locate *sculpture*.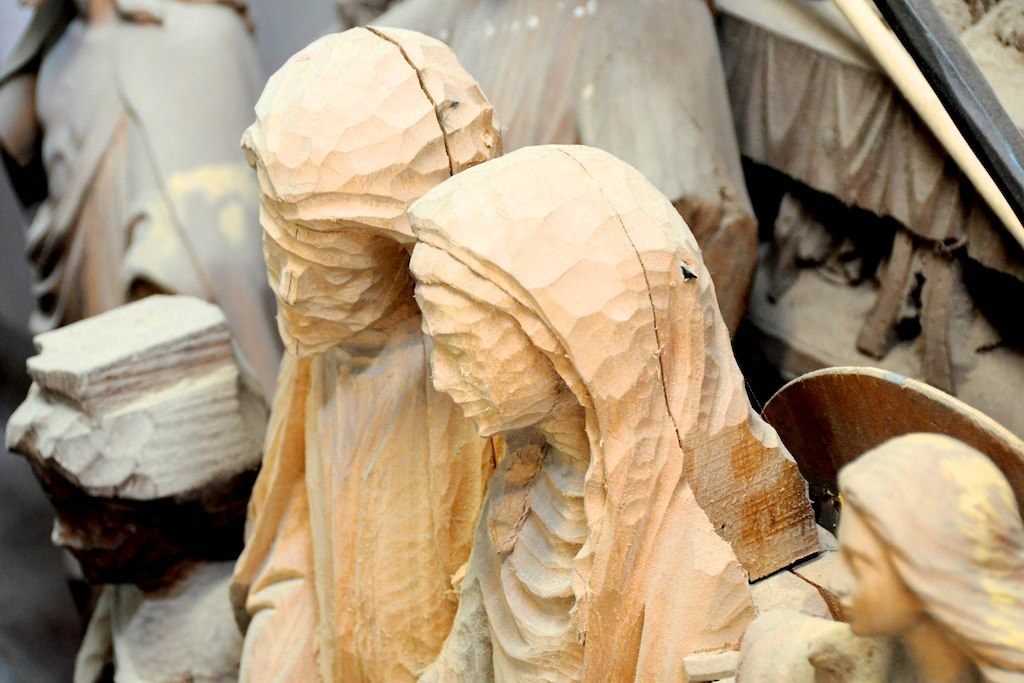
Bounding box: {"left": 230, "top": 24, "right": 505, "bottom": 682}.
